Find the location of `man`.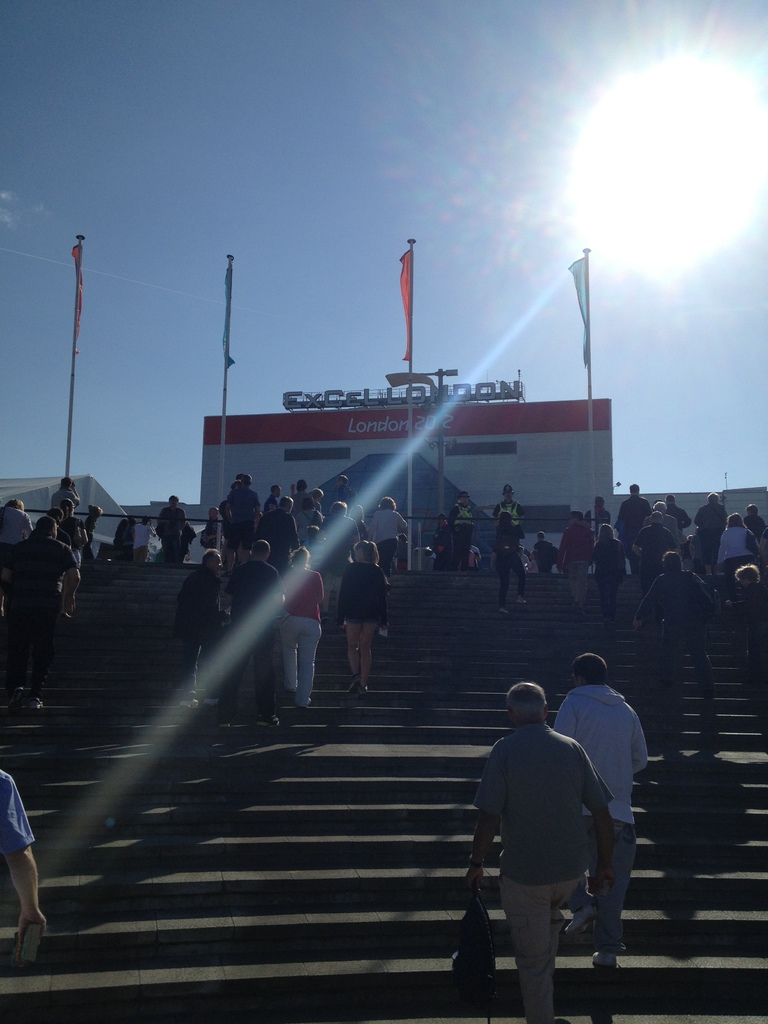
Location: left=557, top=508, right=595, bottom=611.
